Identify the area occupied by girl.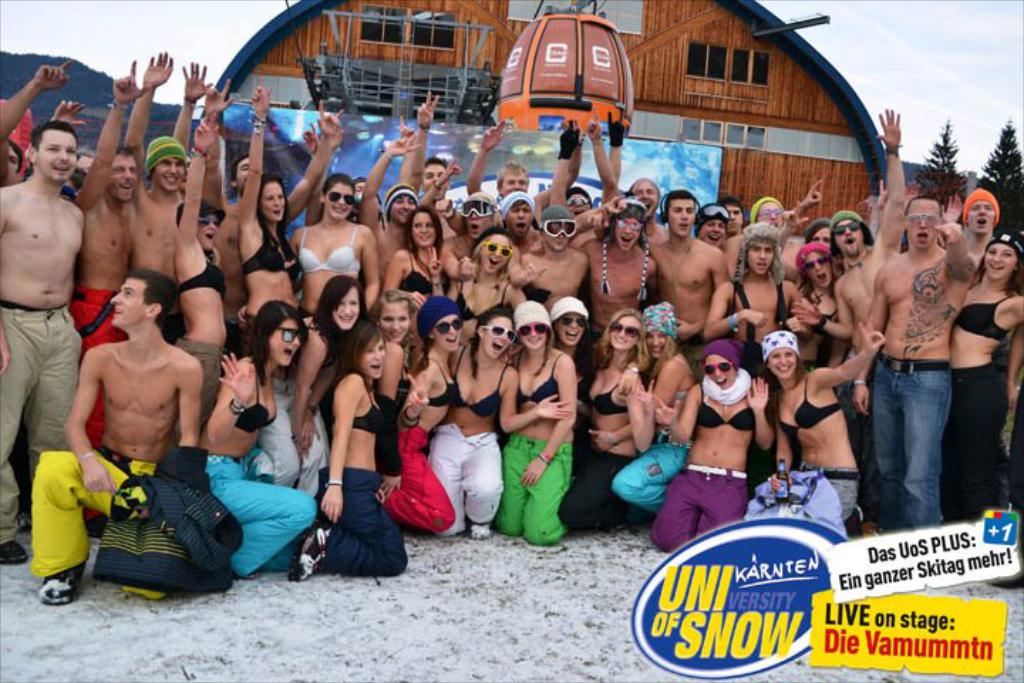
Area: left=563, top=313, right=649, bottom=528.
